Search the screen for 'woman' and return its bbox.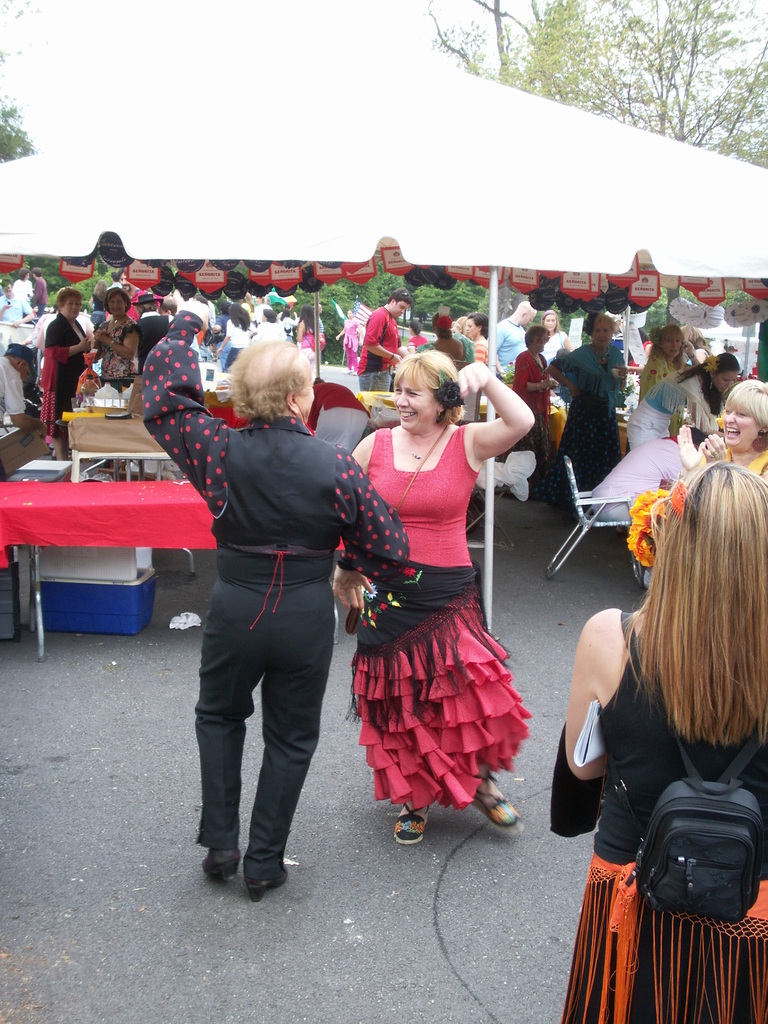
Found: x1=247, y1=310, x2=285, y2=345.
